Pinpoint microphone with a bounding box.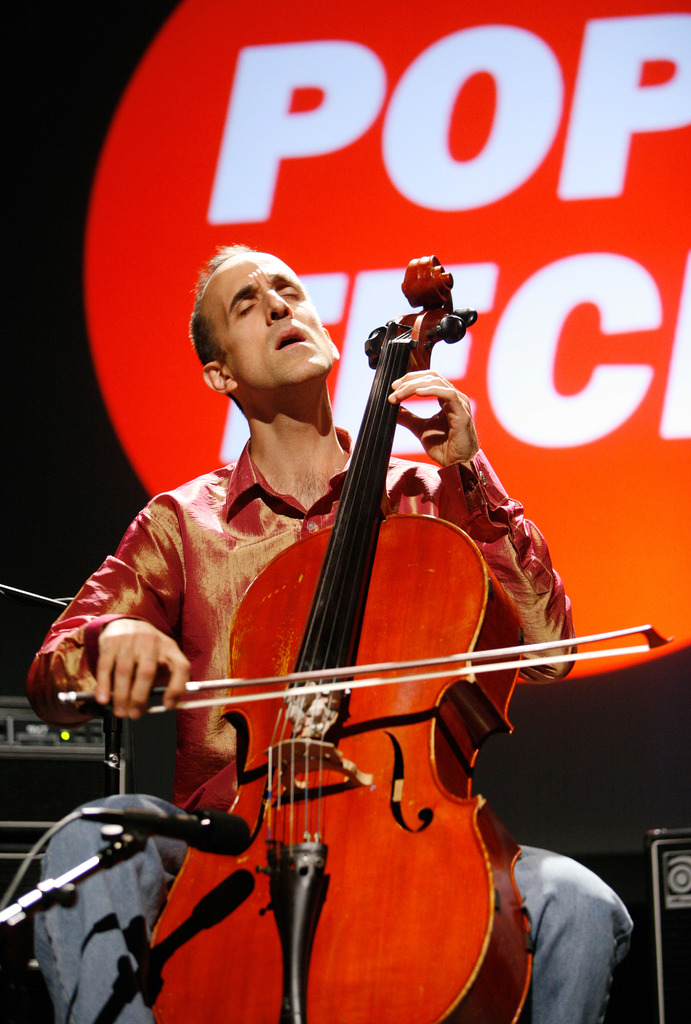
(116, 807, 250, 856).
